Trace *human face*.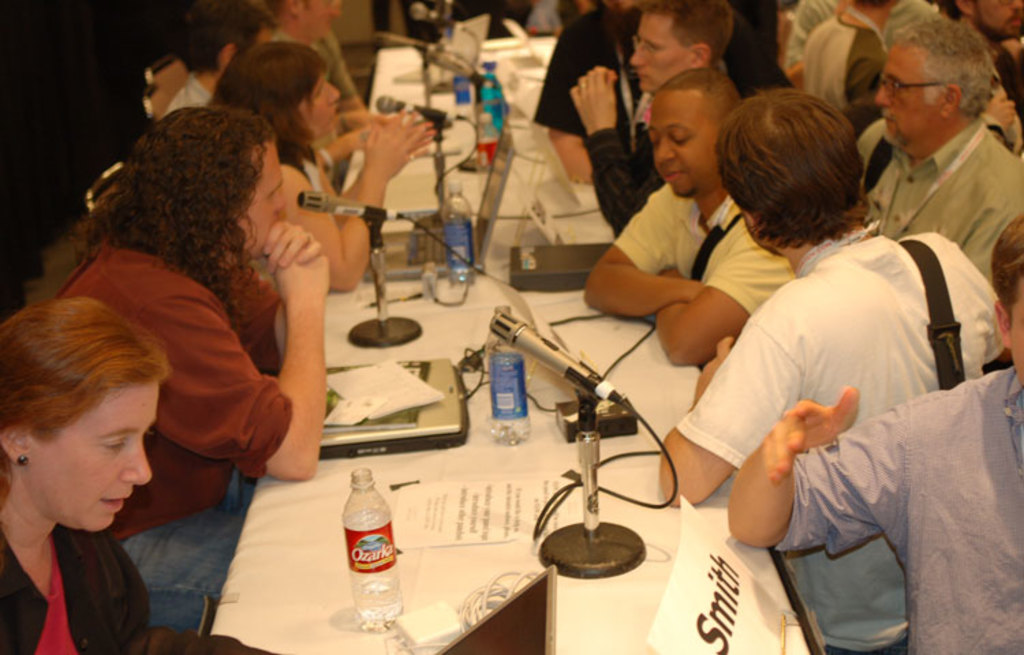
Traced to bbox=(625, 14, 695, 91).
